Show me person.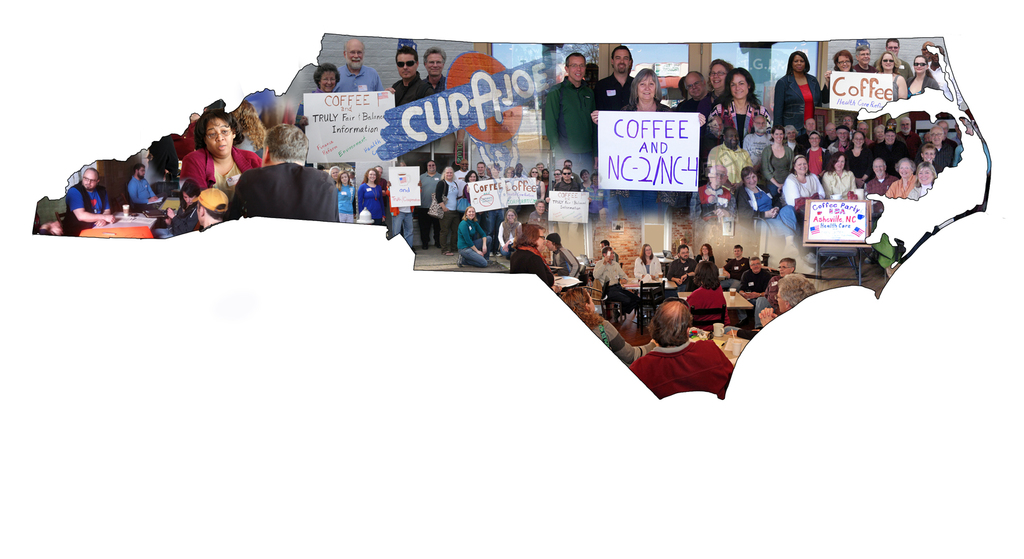
person is here: box=[437, 166, 461, 254].
